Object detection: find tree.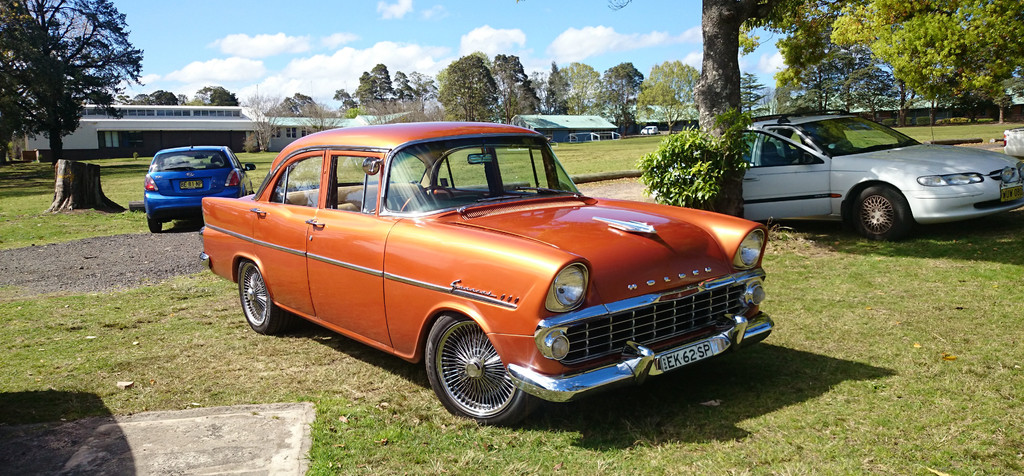
rect(820, 0, 1023, 127).
